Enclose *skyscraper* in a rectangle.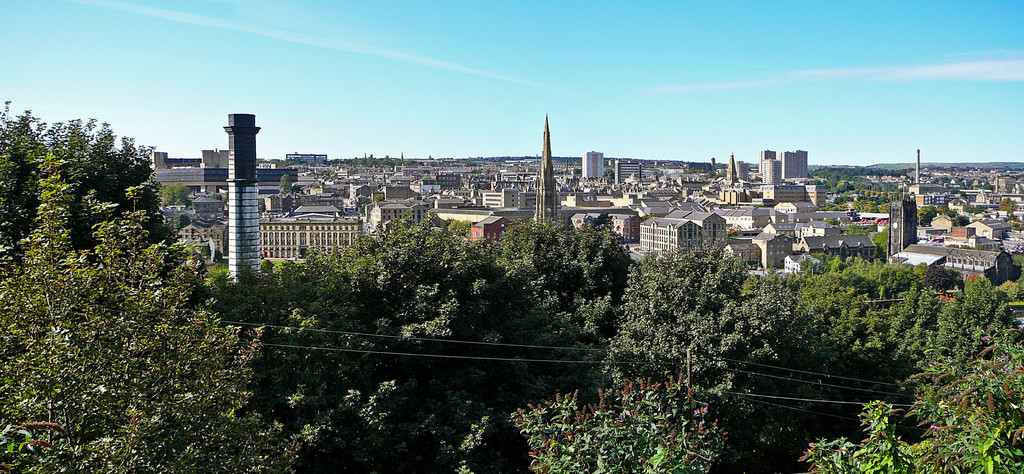
(left=263, top=199, right=364, bottom=275).
